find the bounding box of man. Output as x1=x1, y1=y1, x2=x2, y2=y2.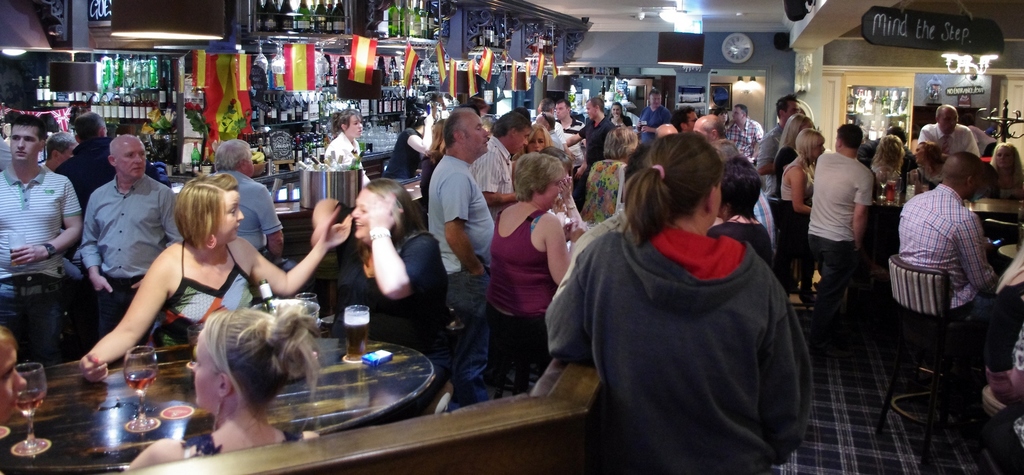
x1=81, y1=134, x2=180, y2=297.
